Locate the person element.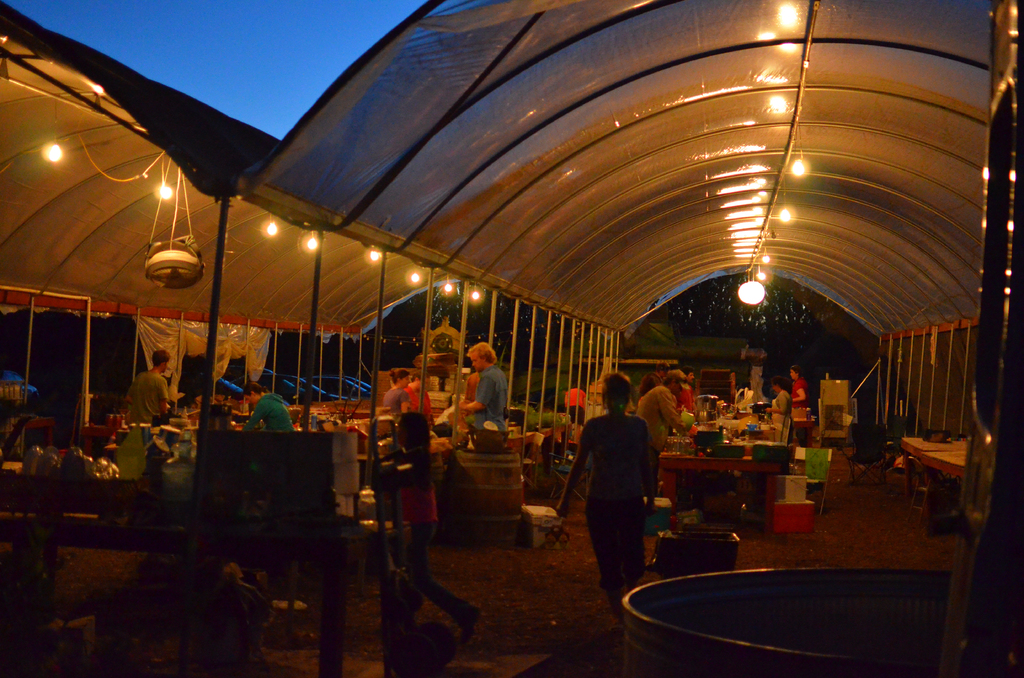
Element bbox: [left=635, top=370, right=685, bottom=450].
